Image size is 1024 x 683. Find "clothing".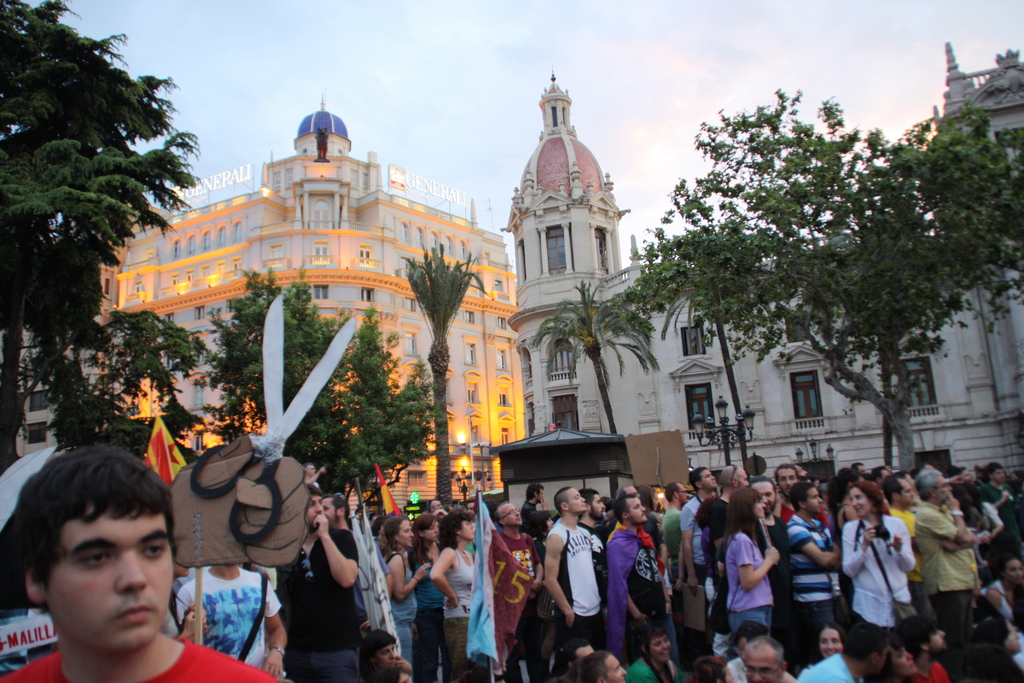
crop(442, 543, 505, 682).
